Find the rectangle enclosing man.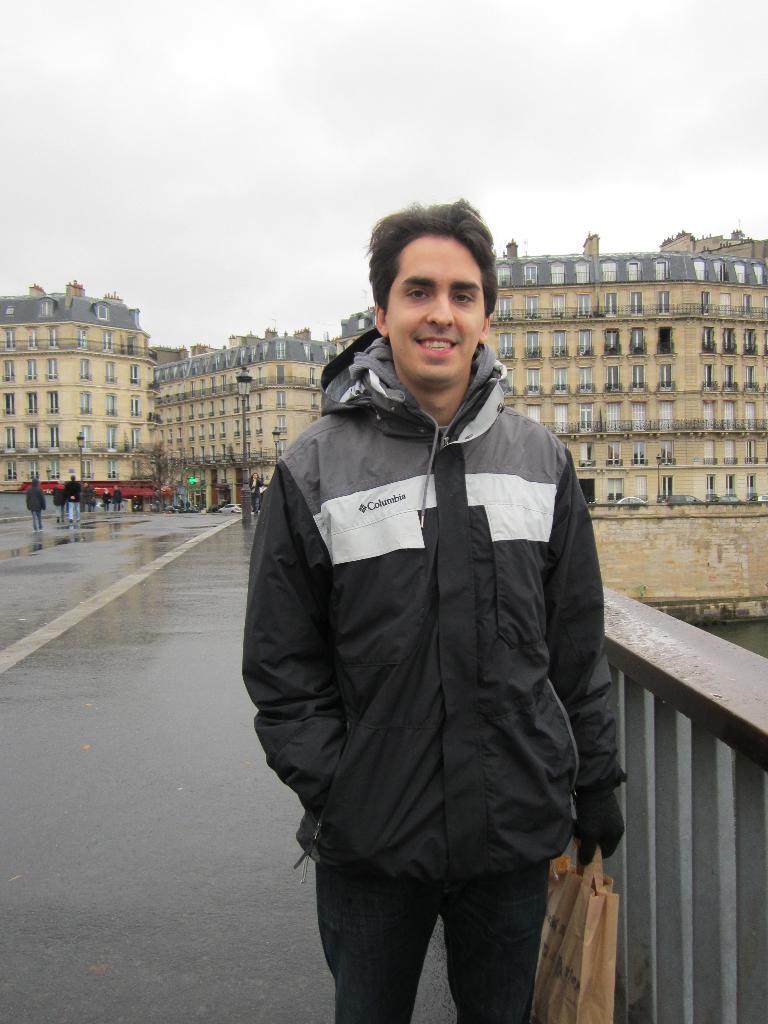
240 195 616 1018.
